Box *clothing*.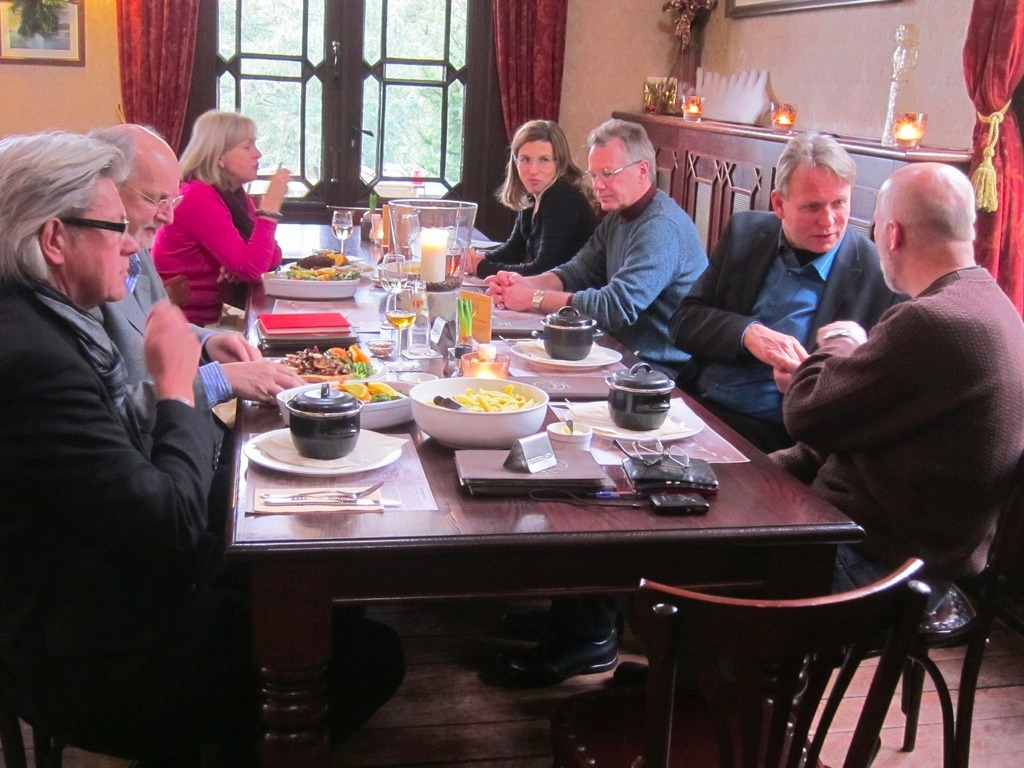
546 190 709 395.
